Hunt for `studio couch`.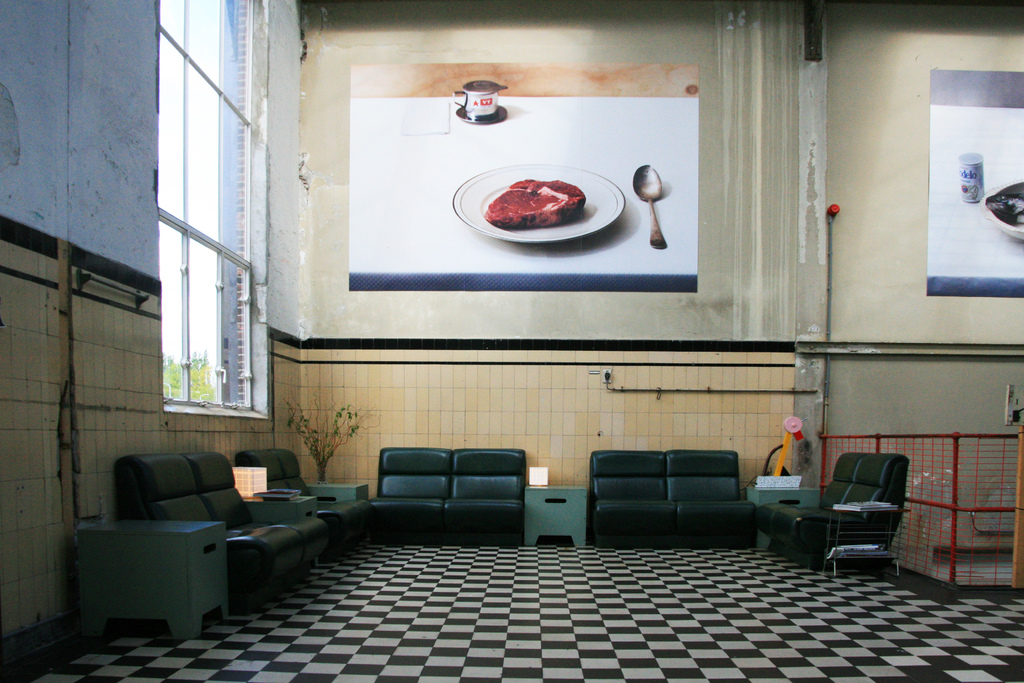
Hunted down at <region>367, 445, 526, 534</region>.
